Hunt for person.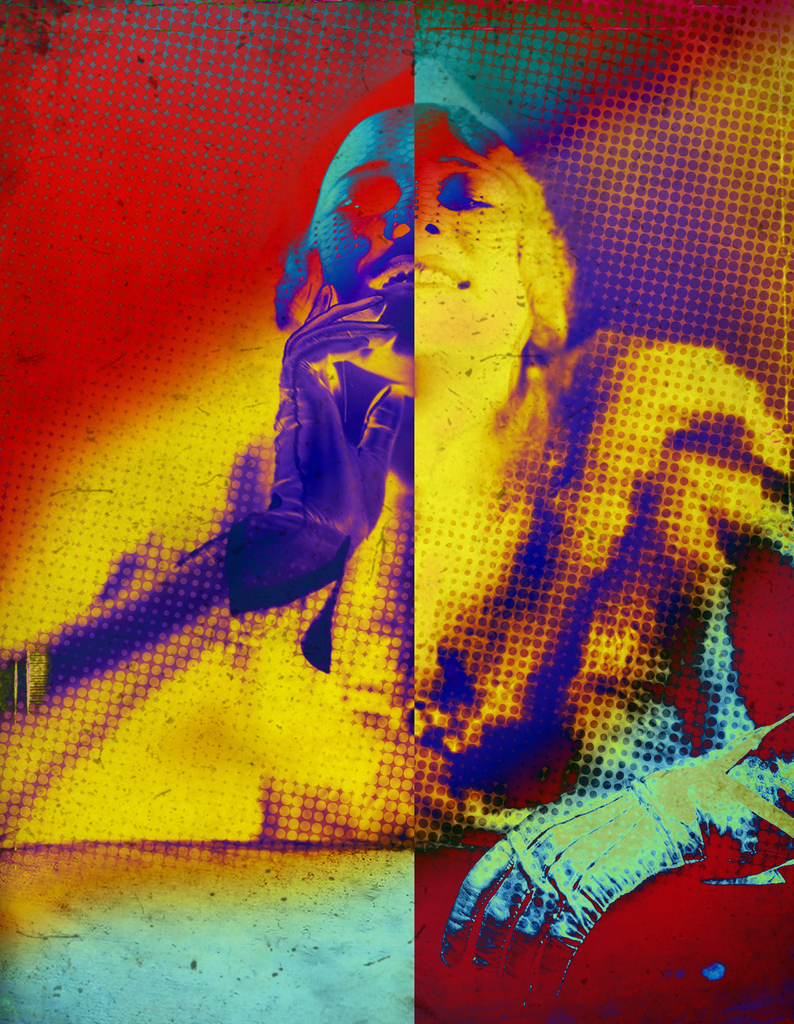
Hunted down at l=276, t=102, r=793, b=971.
